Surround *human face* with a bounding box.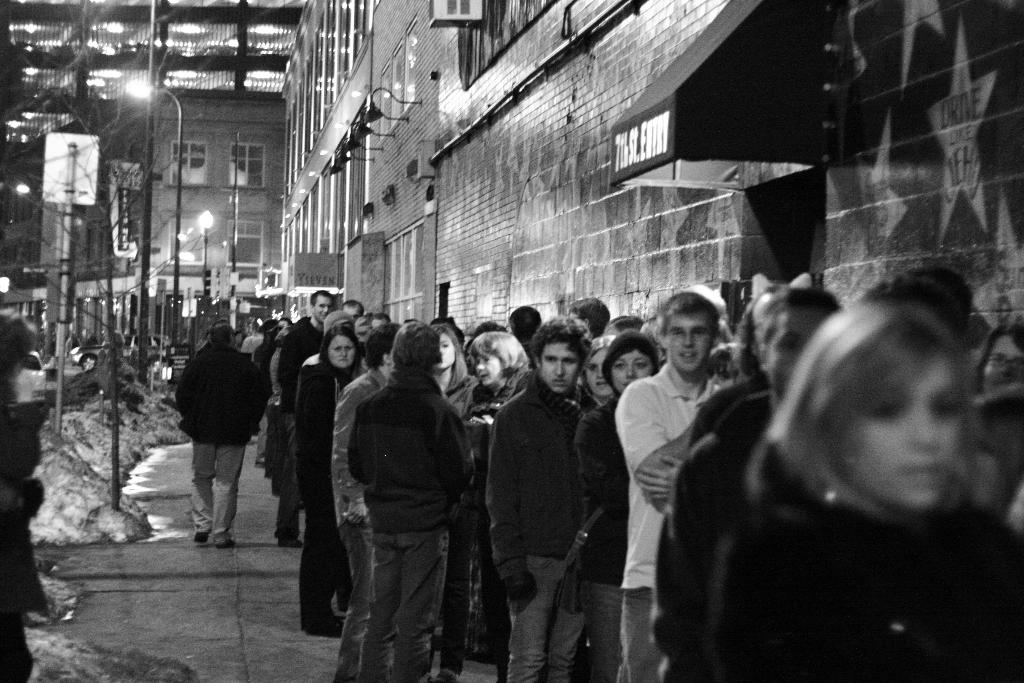
[325, 336, 359, 367].
